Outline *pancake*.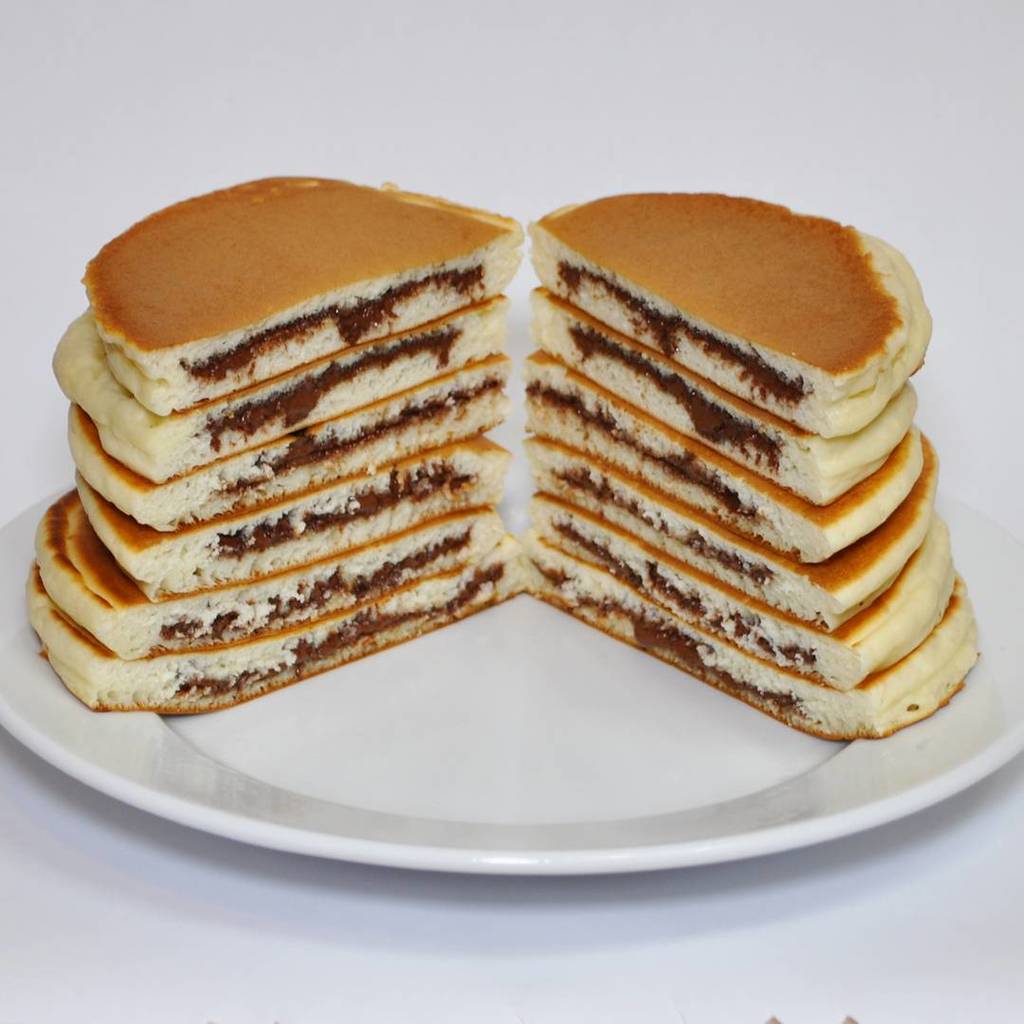
Outline: <region>529, 430, 940, 636</region>.
